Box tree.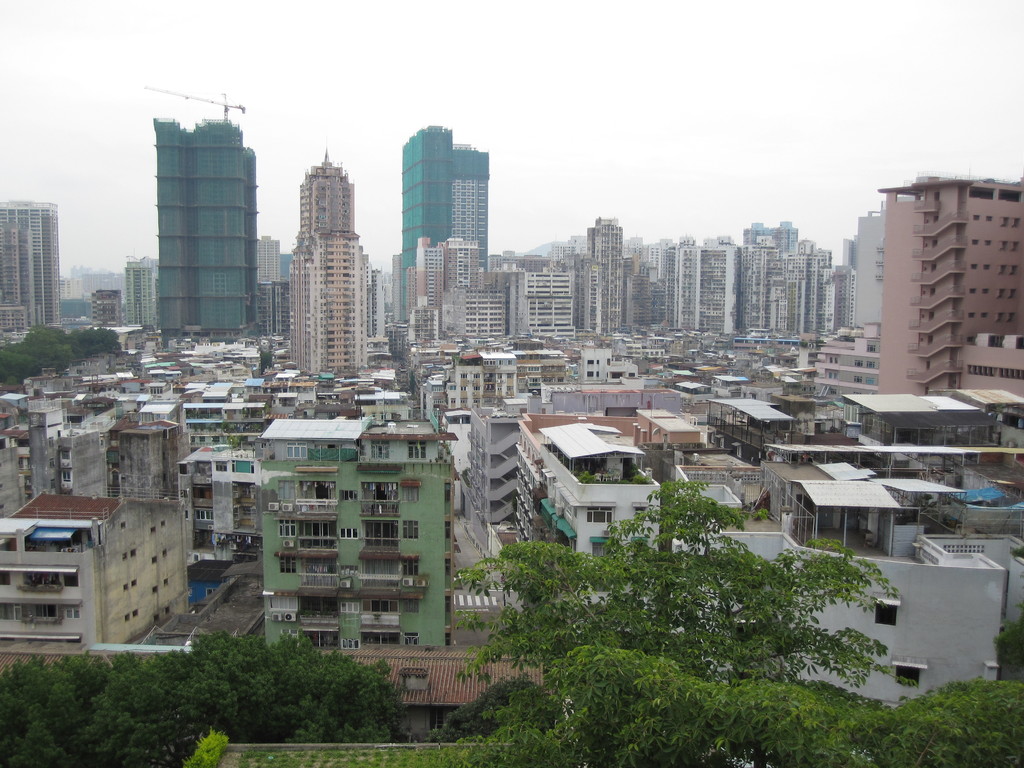
bbox=[0, 320, 125, 388].
